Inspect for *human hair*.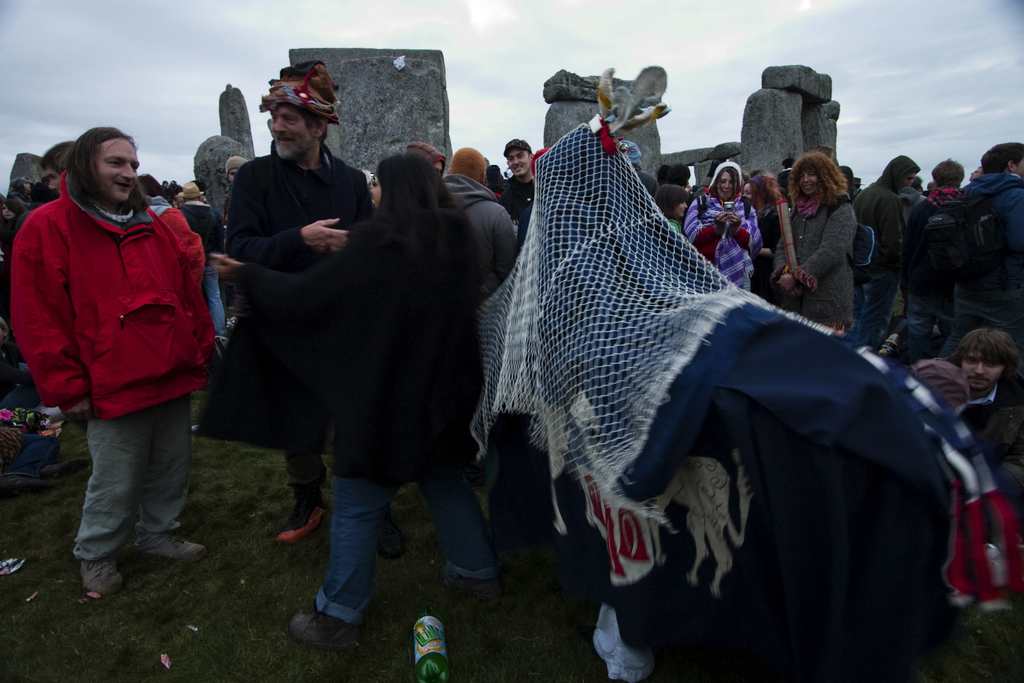
Inspection: pyautogui.locateOnScreen(750, 174, 780, 210).
